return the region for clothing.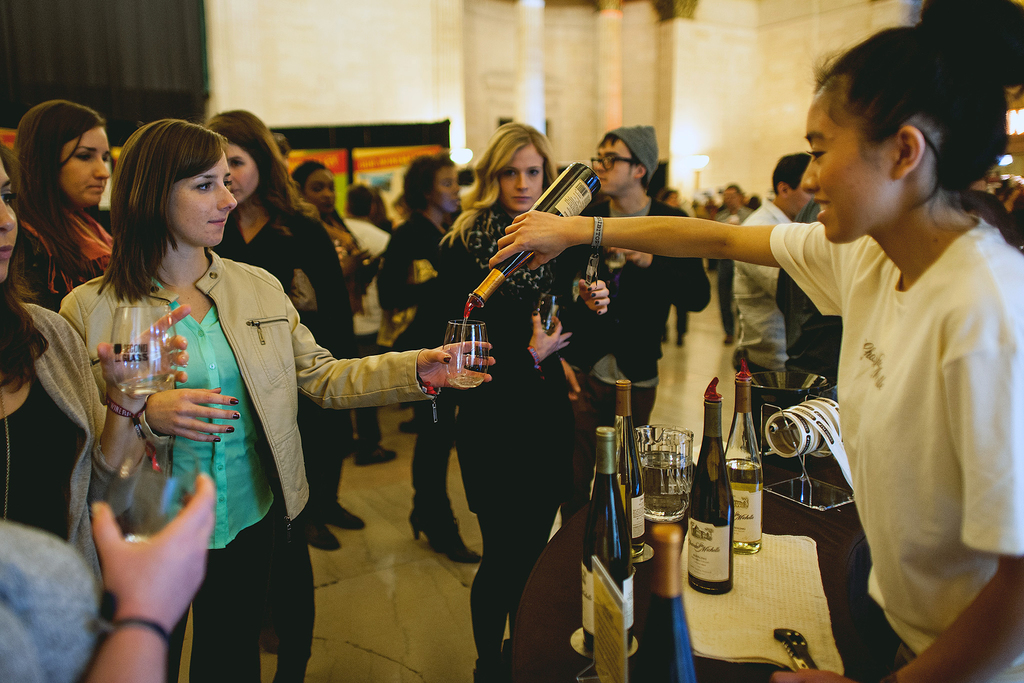
region(210, 191, 353, 512).
